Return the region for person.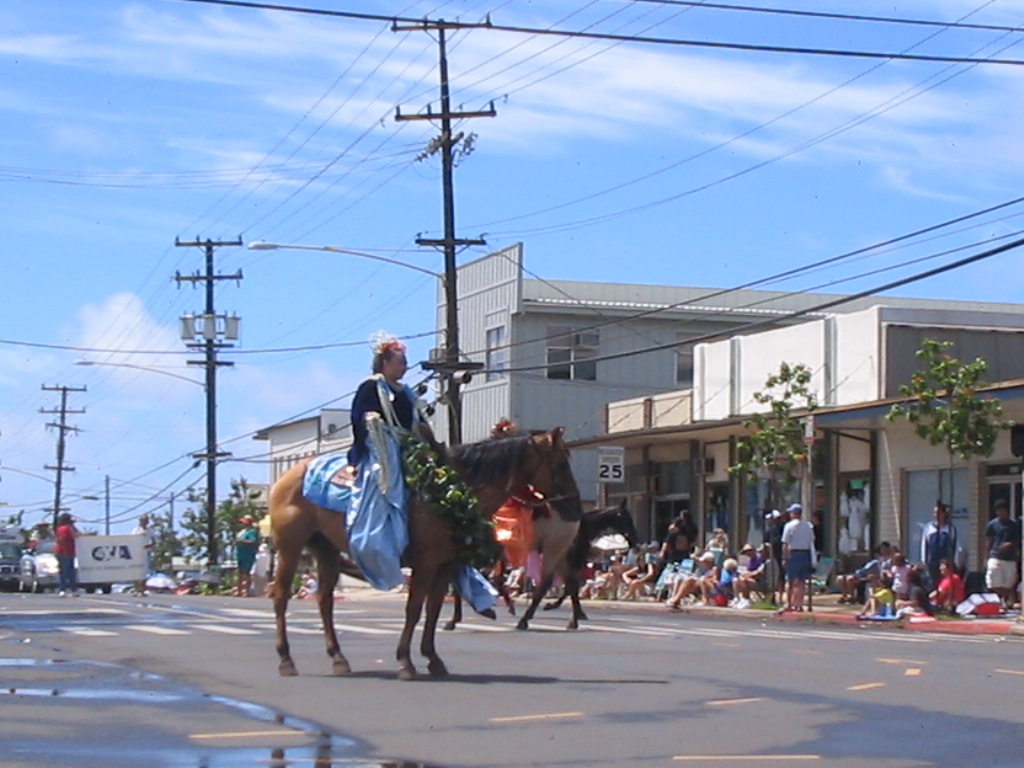
348, 337, 443, 601.
